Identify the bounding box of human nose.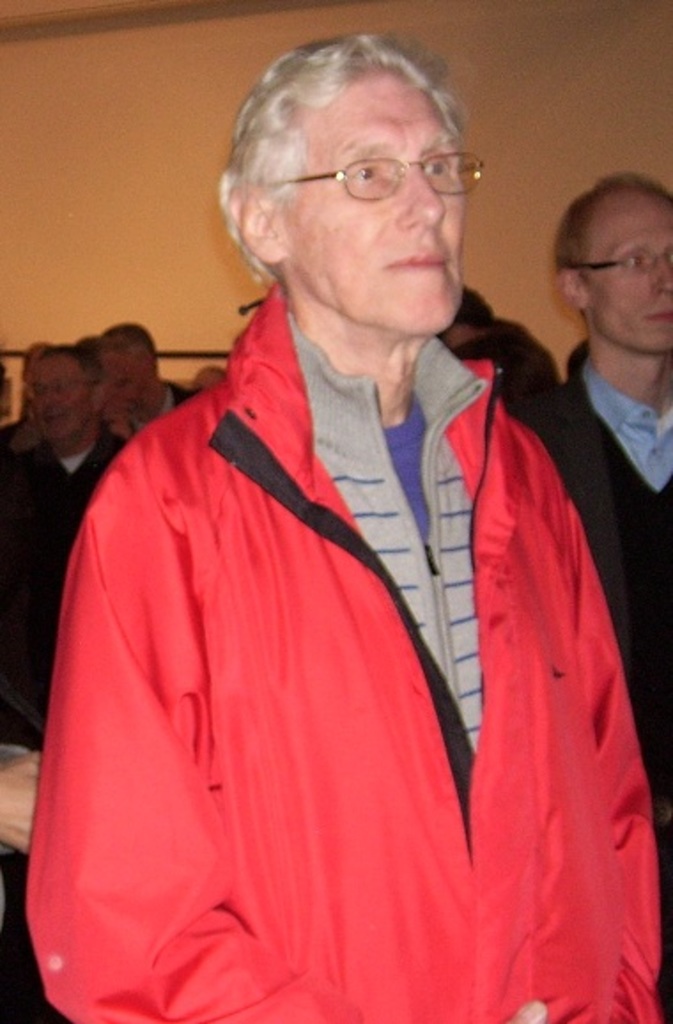
left=398, top=172, right=441, bottom=229.
